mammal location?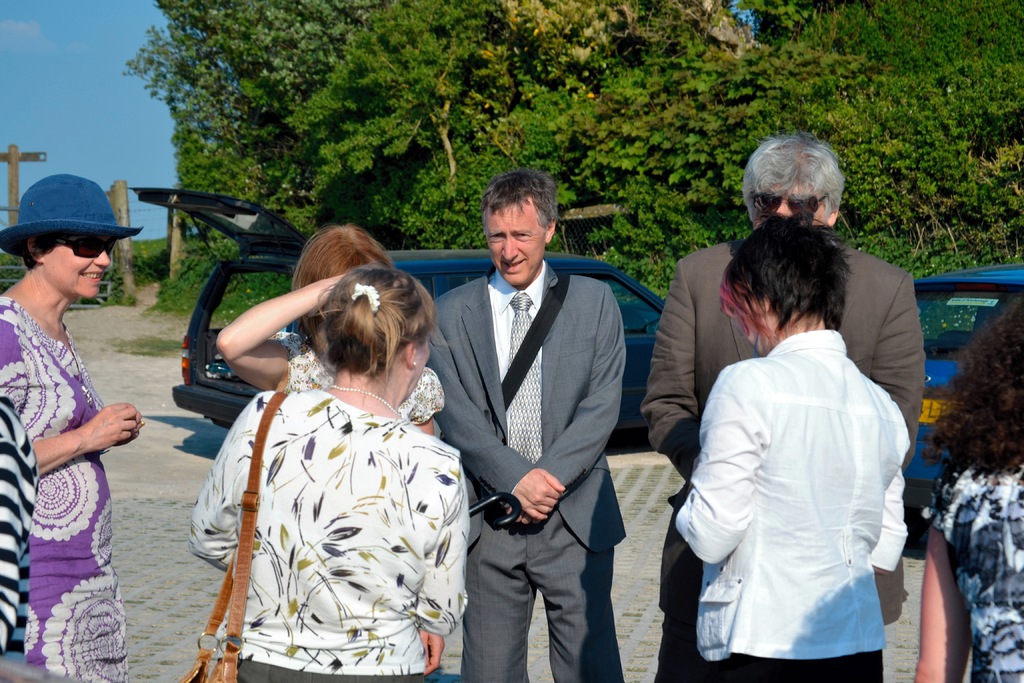
920/295/1023/682
